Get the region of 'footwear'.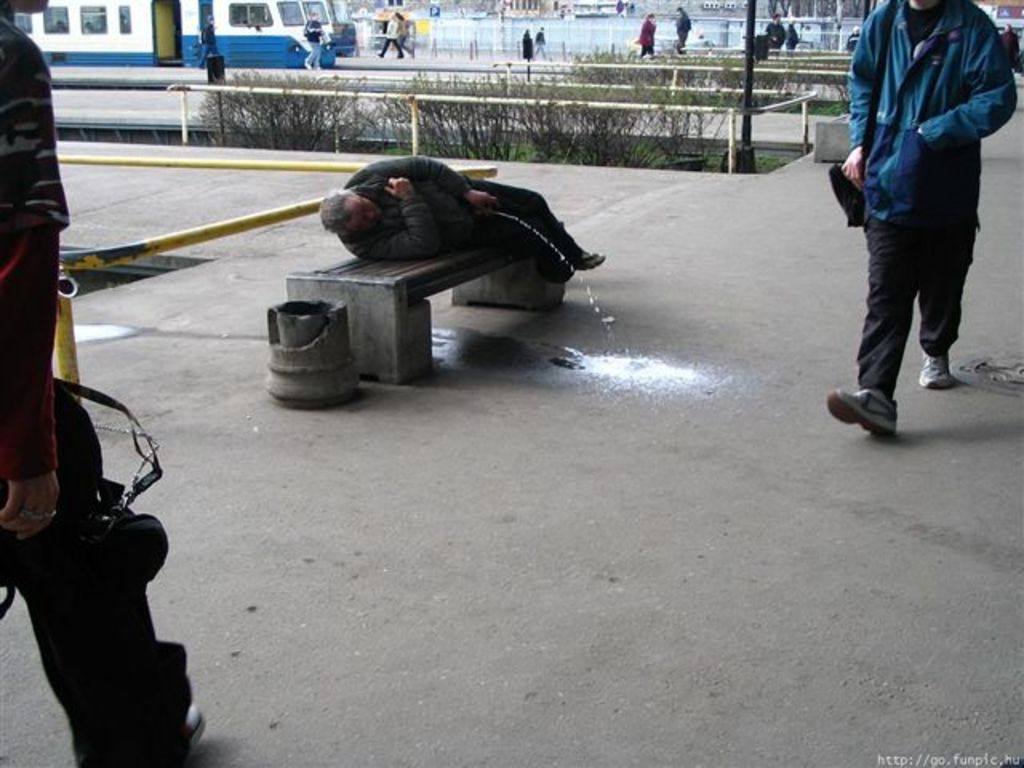
crop(827, 386, 901, 435).
